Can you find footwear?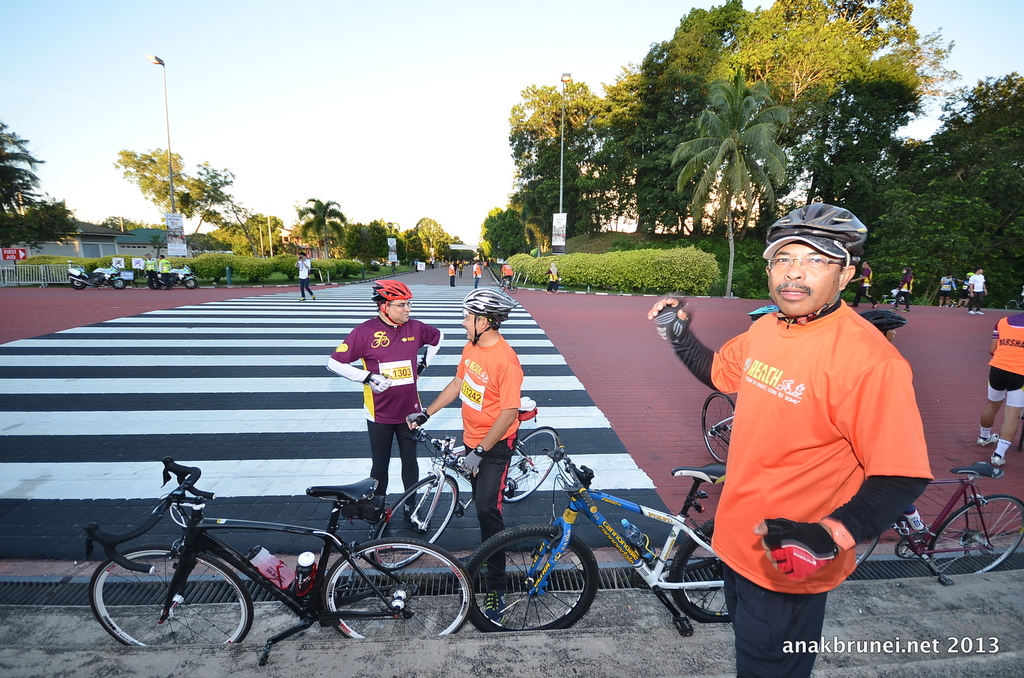
Yes, bounding box: region(990, 452, 1007, 470).
